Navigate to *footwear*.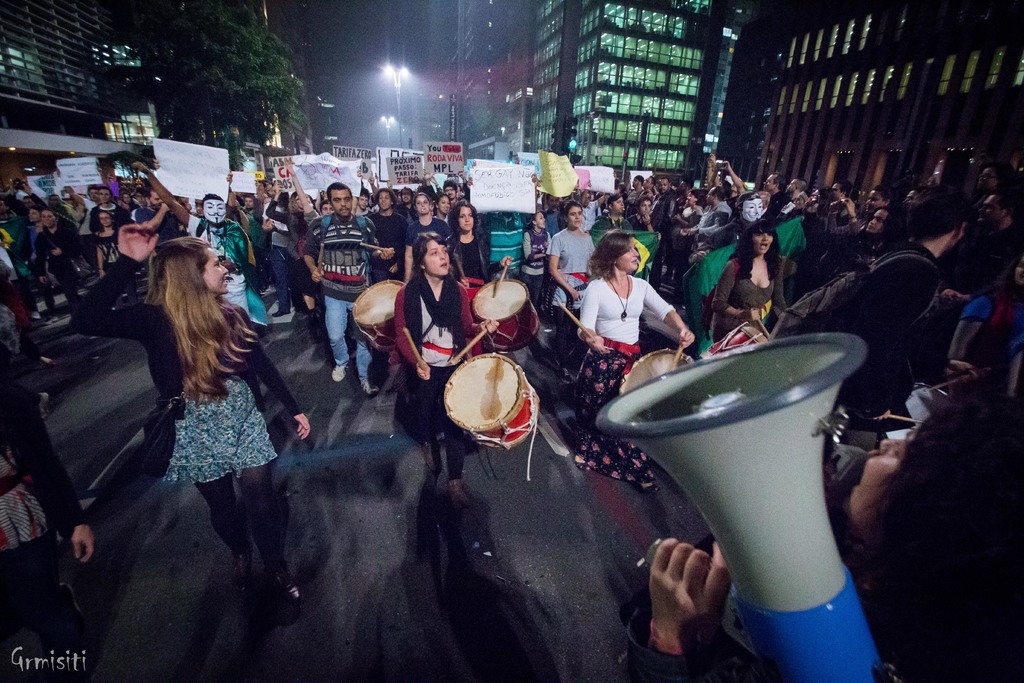
Navigation target: {"x1": 31, "y1": 305, "x2": 40, "y2": 320}.
